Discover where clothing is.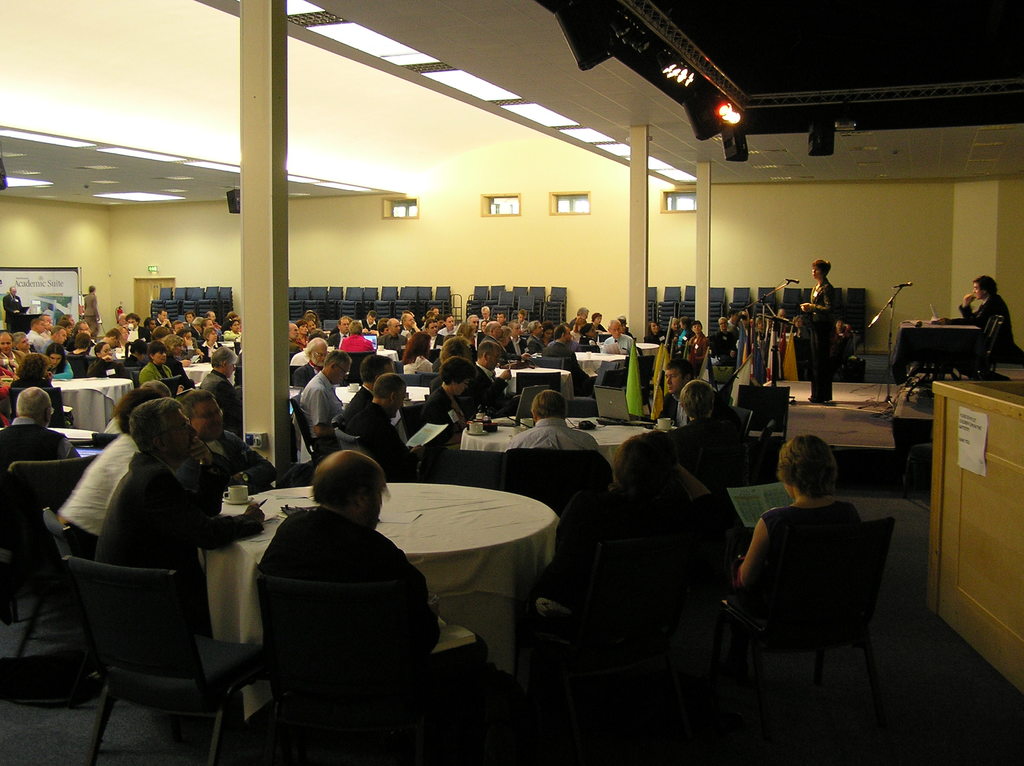
Discovered at [left=329, top=331, right=351, bottom=349].
